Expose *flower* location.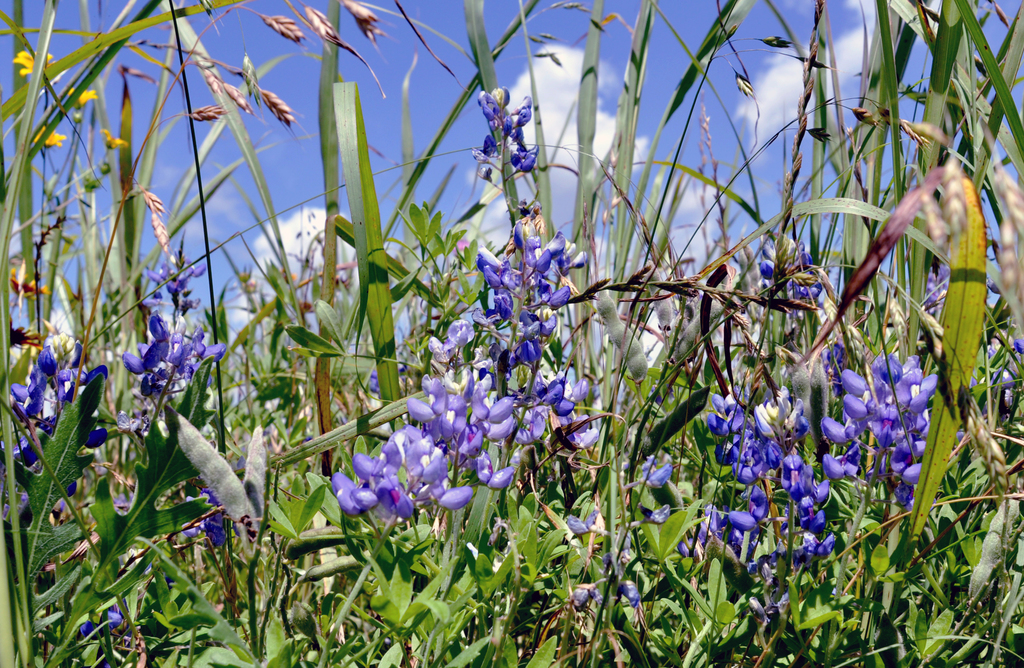
Exposed at (74, 608, 135, 641).
